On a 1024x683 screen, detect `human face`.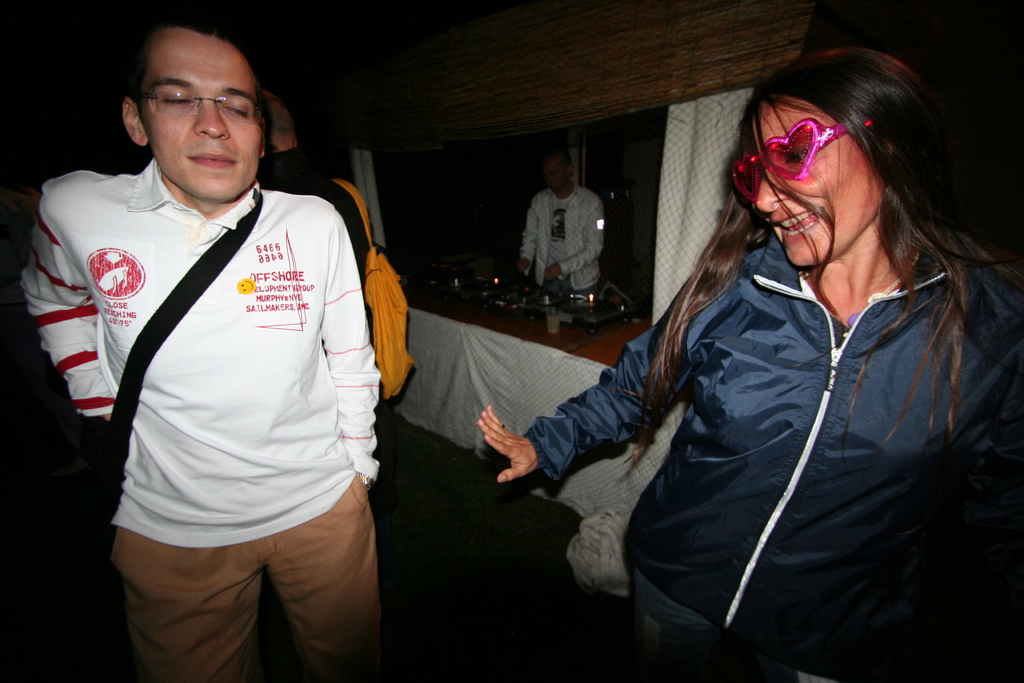
detection(753, 96, 894, 263).
